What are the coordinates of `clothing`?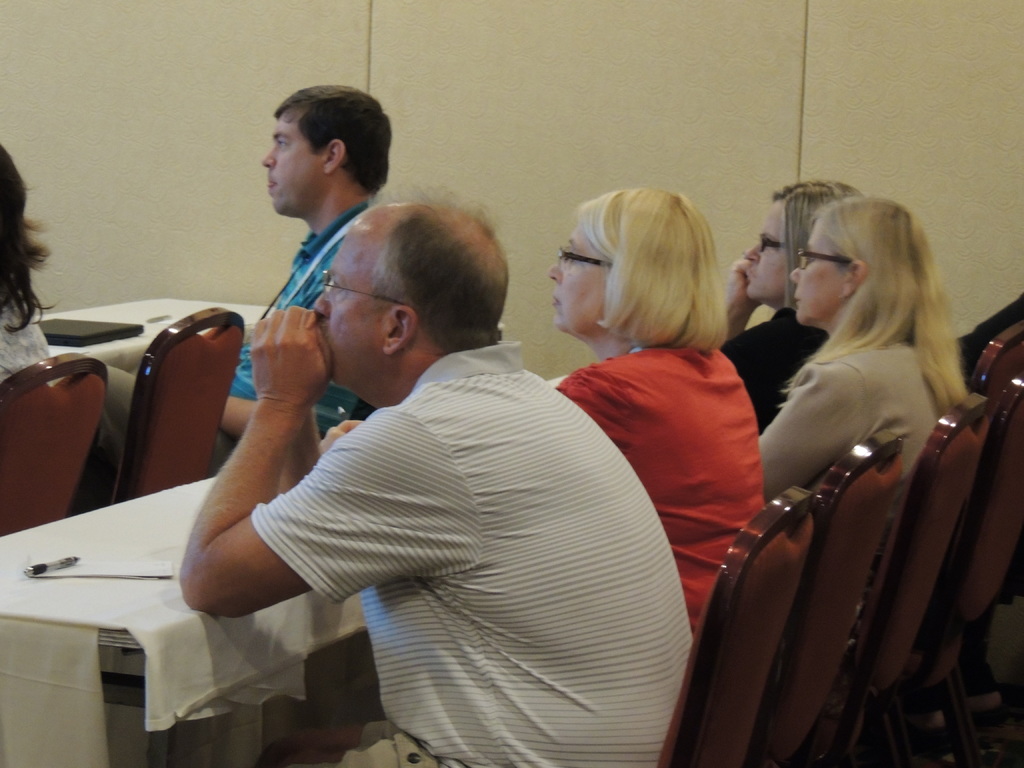
Rect(756, 343, 937, 503).
